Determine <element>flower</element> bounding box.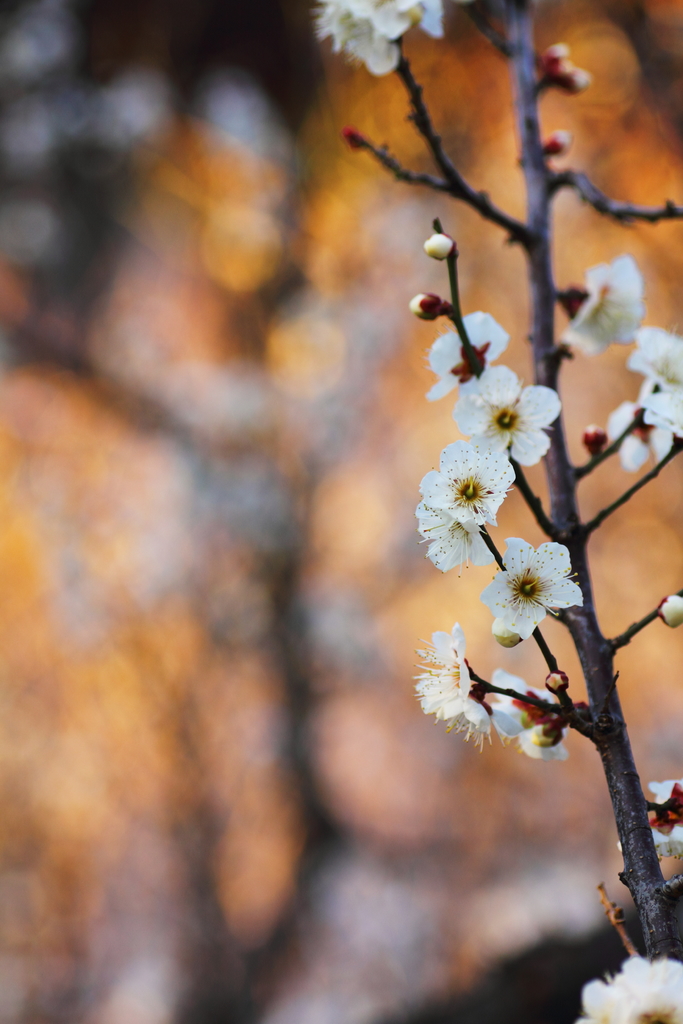
Determined: [562, 252, 646, 357].
